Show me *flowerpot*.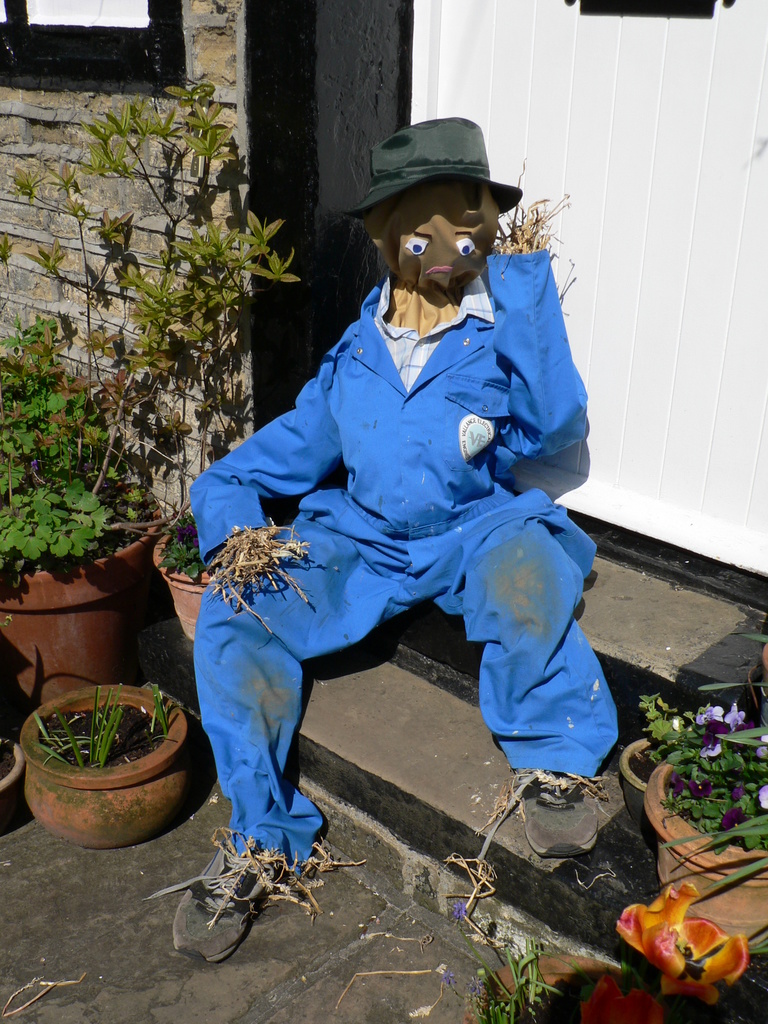
*flowerpot* is here: (x1=620, y1=737, x2=653, y2=836).
